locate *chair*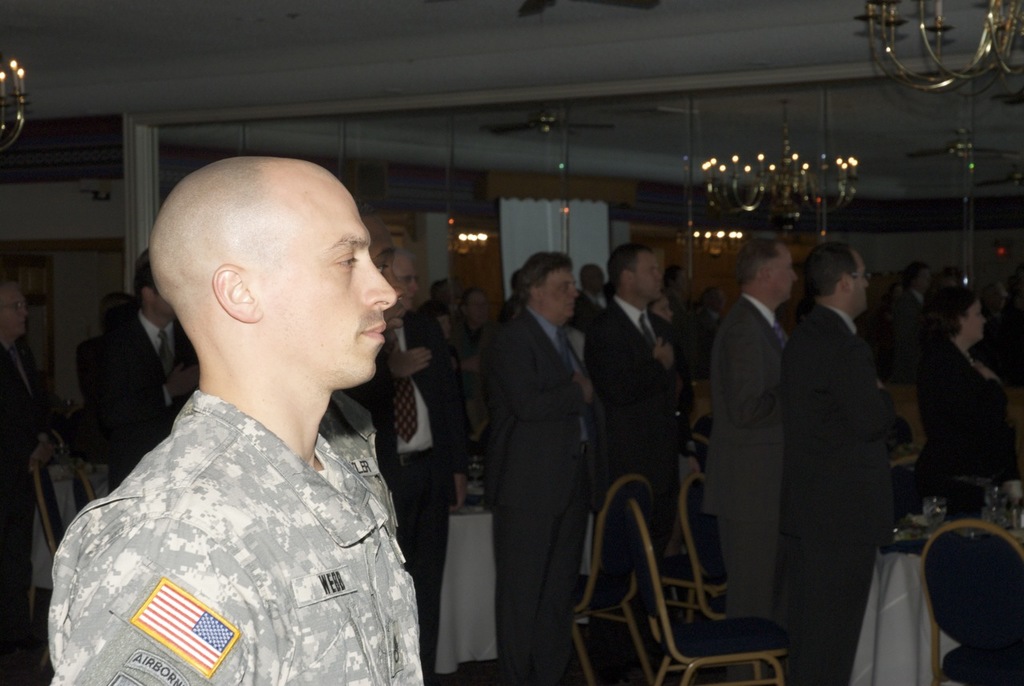
659:475:734:618
